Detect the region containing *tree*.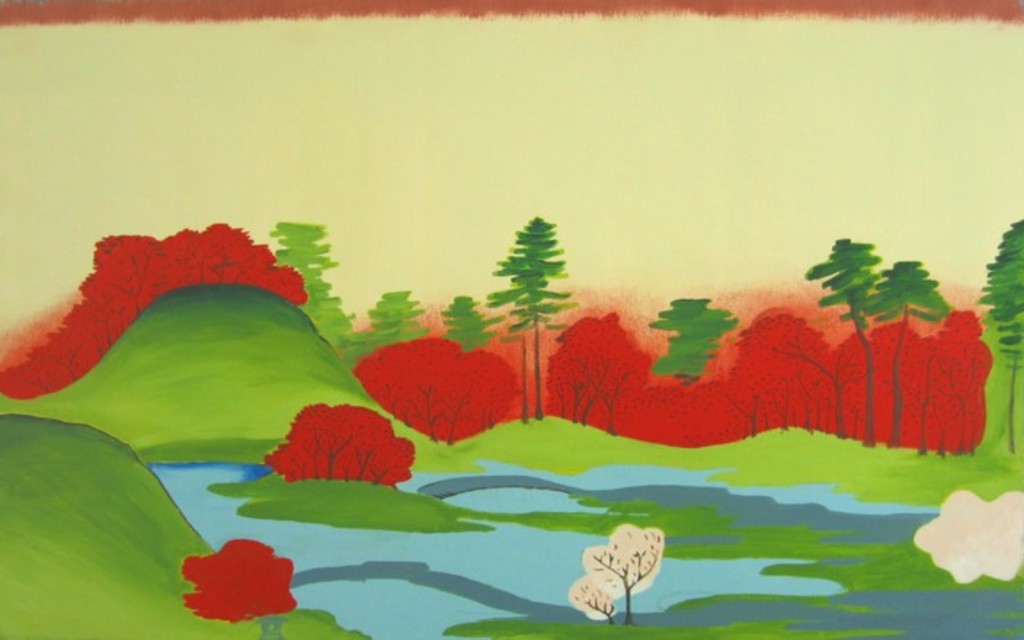
bbox=(806, 236, 881, 445).
